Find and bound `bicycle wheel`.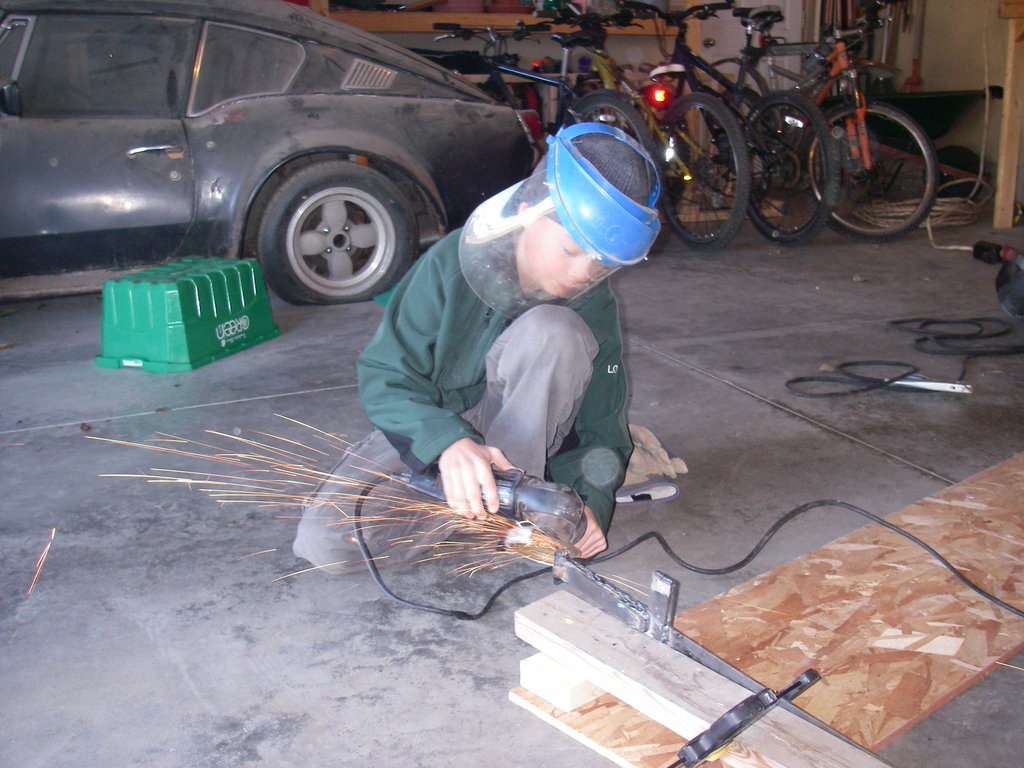
Bound: 788:106:945:220.
